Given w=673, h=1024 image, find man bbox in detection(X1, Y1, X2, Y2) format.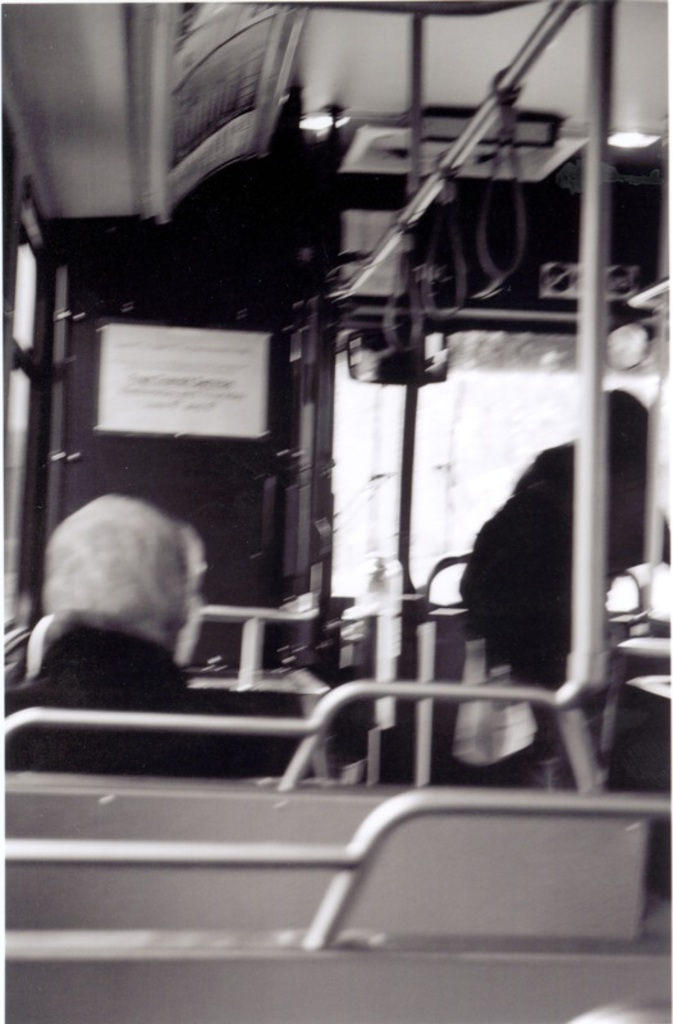
detection(3, 490, 288, 777).
